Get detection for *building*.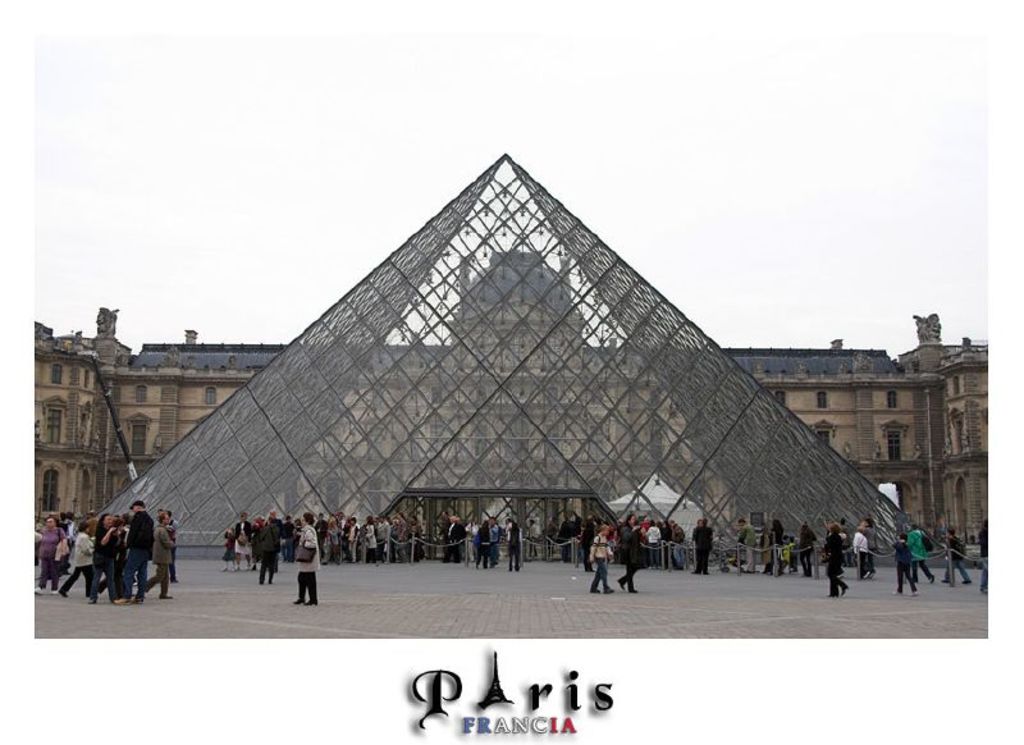
Detection: x1=35, y1=250, x2=986, y2=557.
